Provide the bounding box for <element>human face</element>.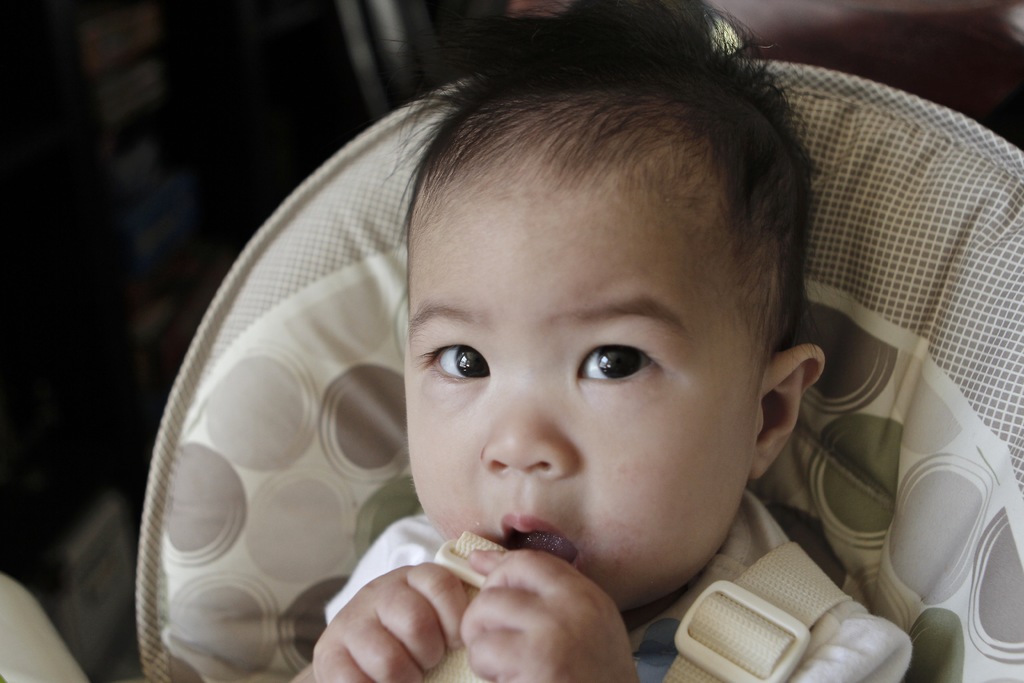
rect(402, 142, 744, 620).
